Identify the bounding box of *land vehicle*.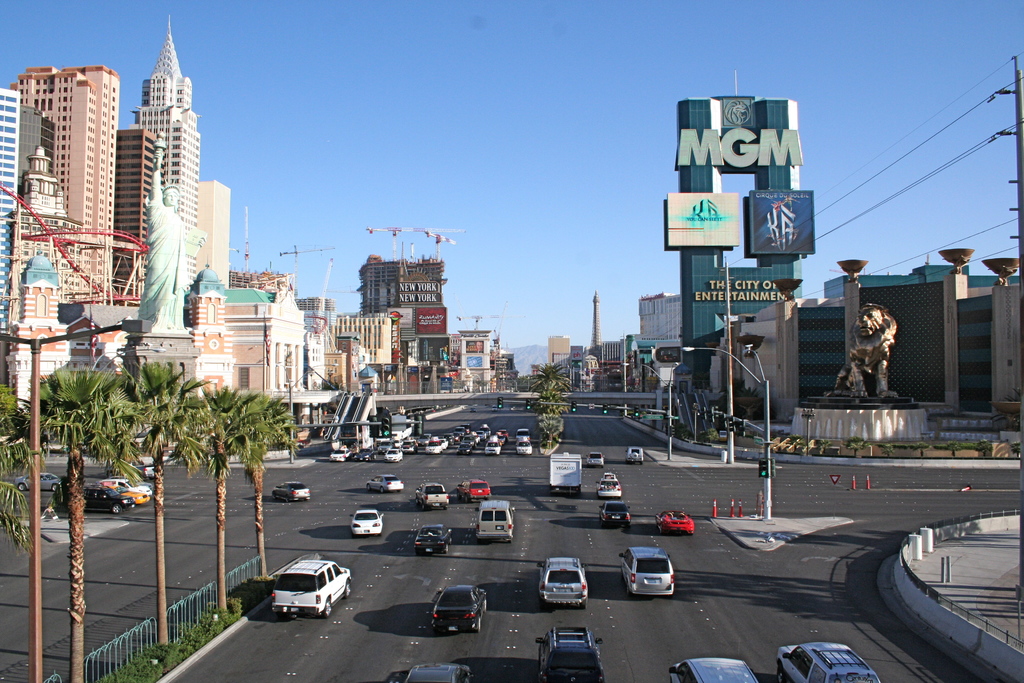
bbox(407, 664, 468, 682).
